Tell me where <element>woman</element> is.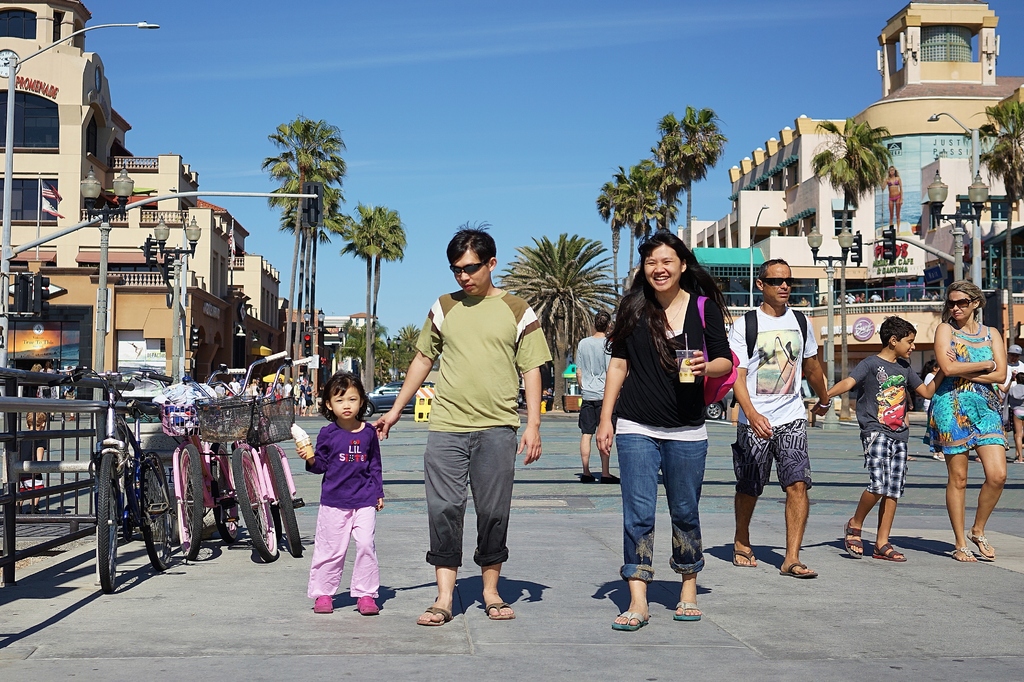
<element>woman</element> is at {"left": 603, "top": 233, "right": 746, "bottom": 641}.
